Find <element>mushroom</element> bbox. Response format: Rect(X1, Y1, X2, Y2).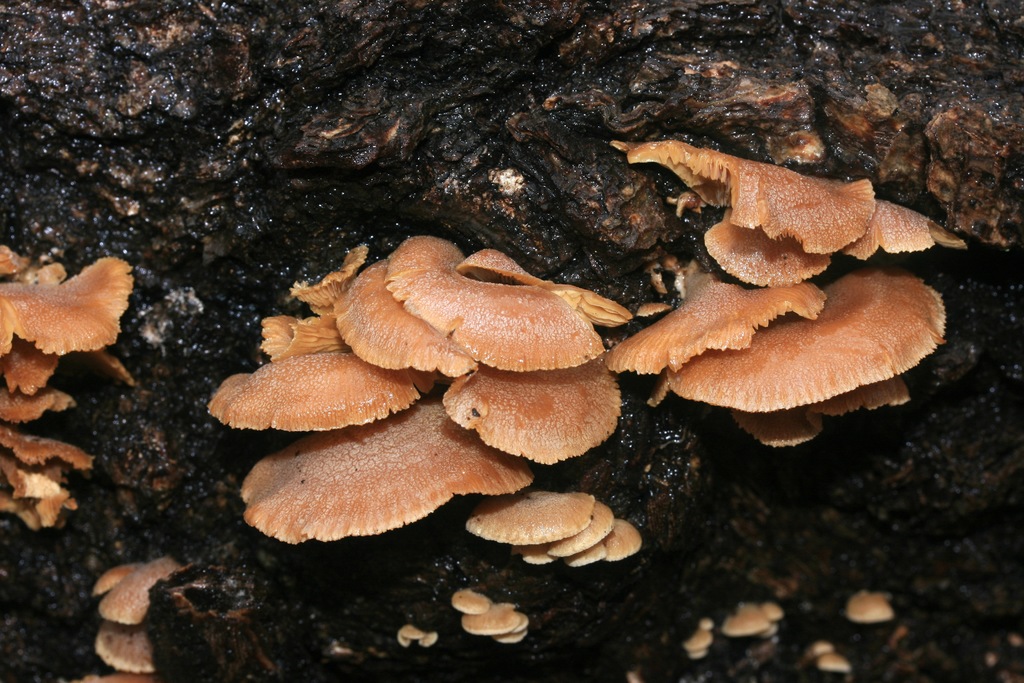
Rect(383, 232, 602, 382).
